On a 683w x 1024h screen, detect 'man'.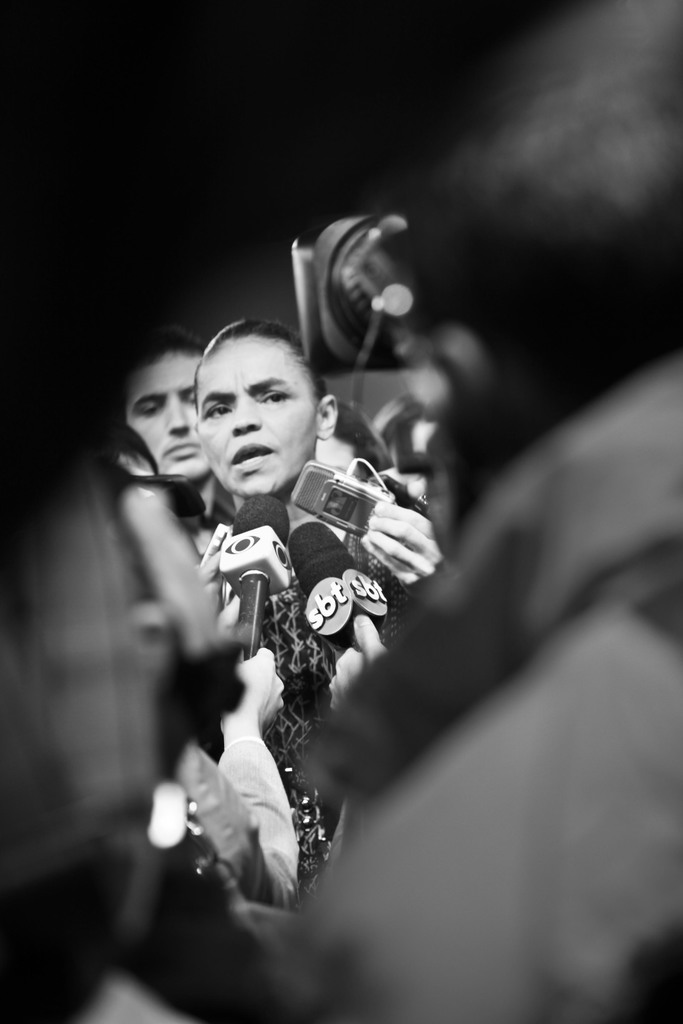
<box>117,324,215,515</box>.
